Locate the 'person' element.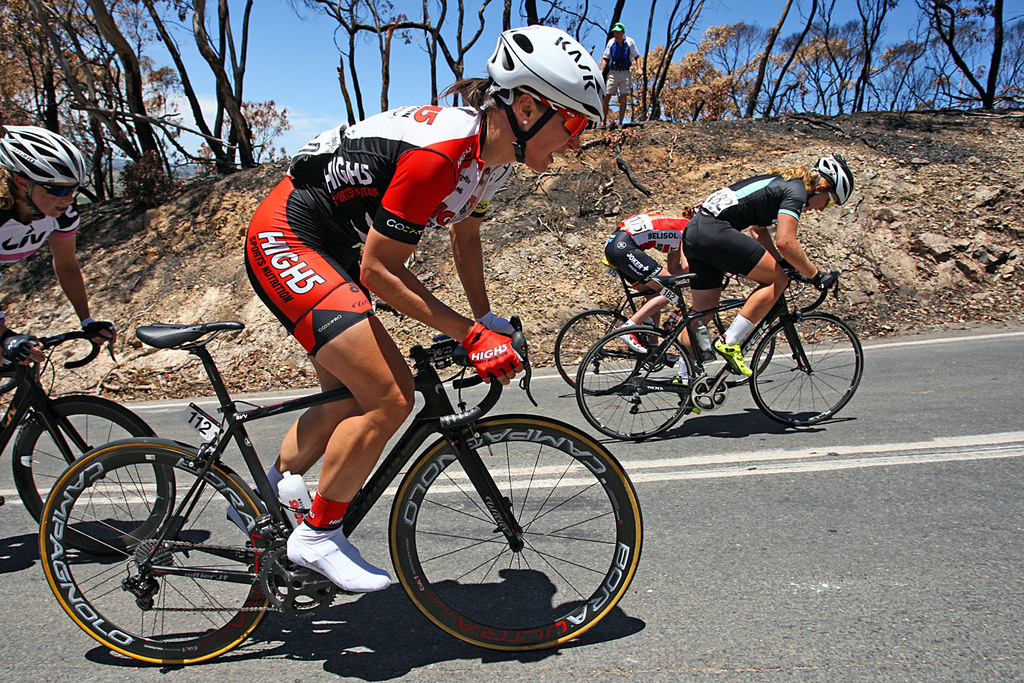
Element bbox: 5,127,96,357.
